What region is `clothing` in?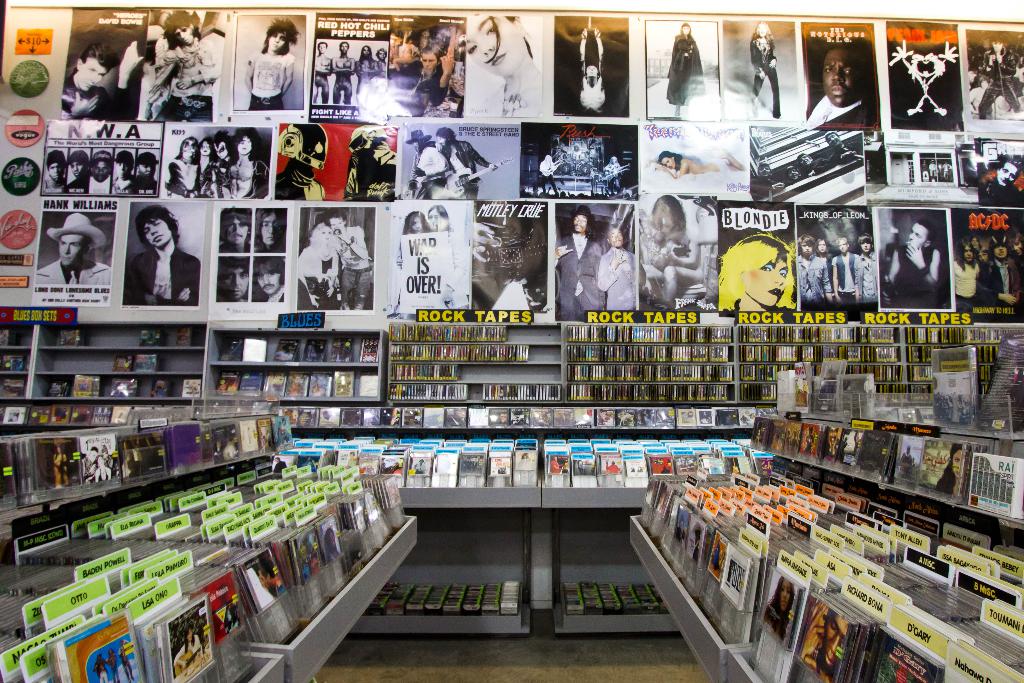
[left=248, top=95, right=291, bottom=114].
